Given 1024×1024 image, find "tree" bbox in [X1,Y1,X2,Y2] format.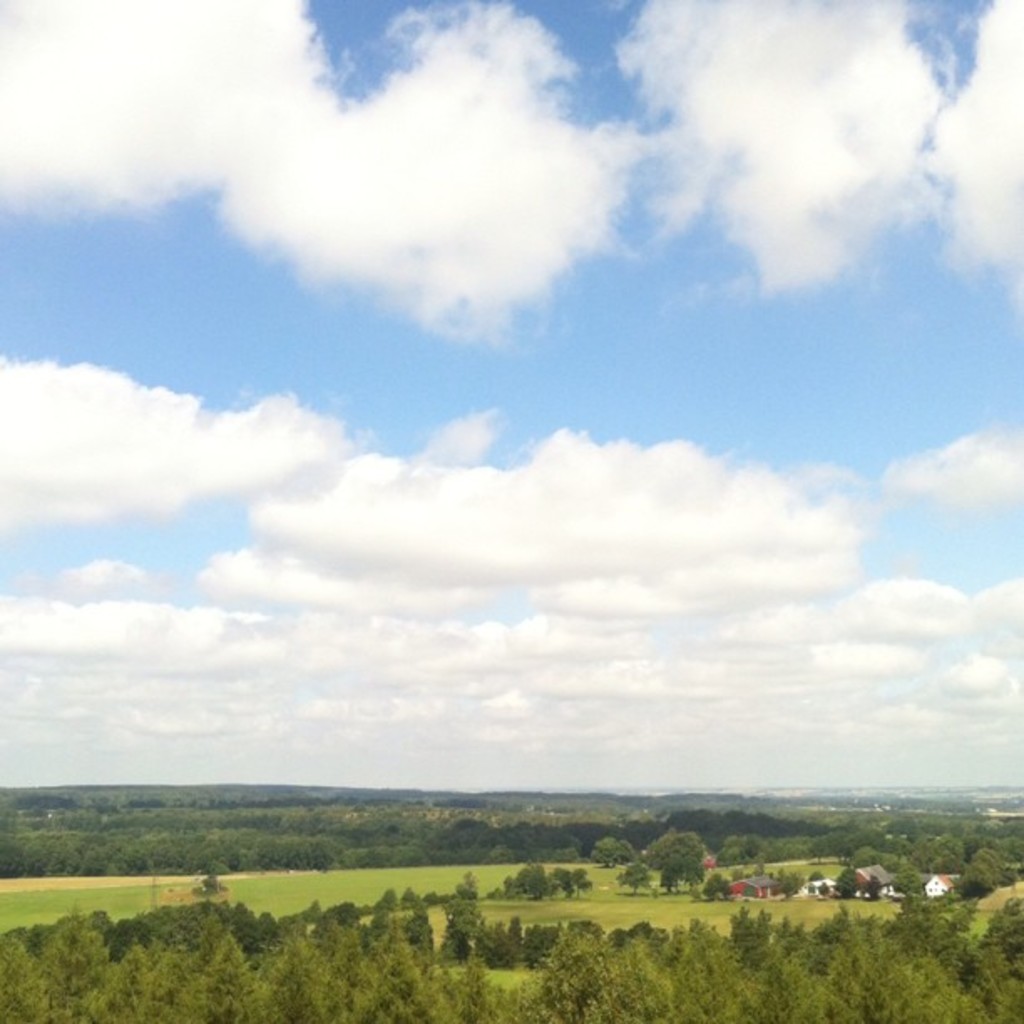
[679,917,750,1006].
